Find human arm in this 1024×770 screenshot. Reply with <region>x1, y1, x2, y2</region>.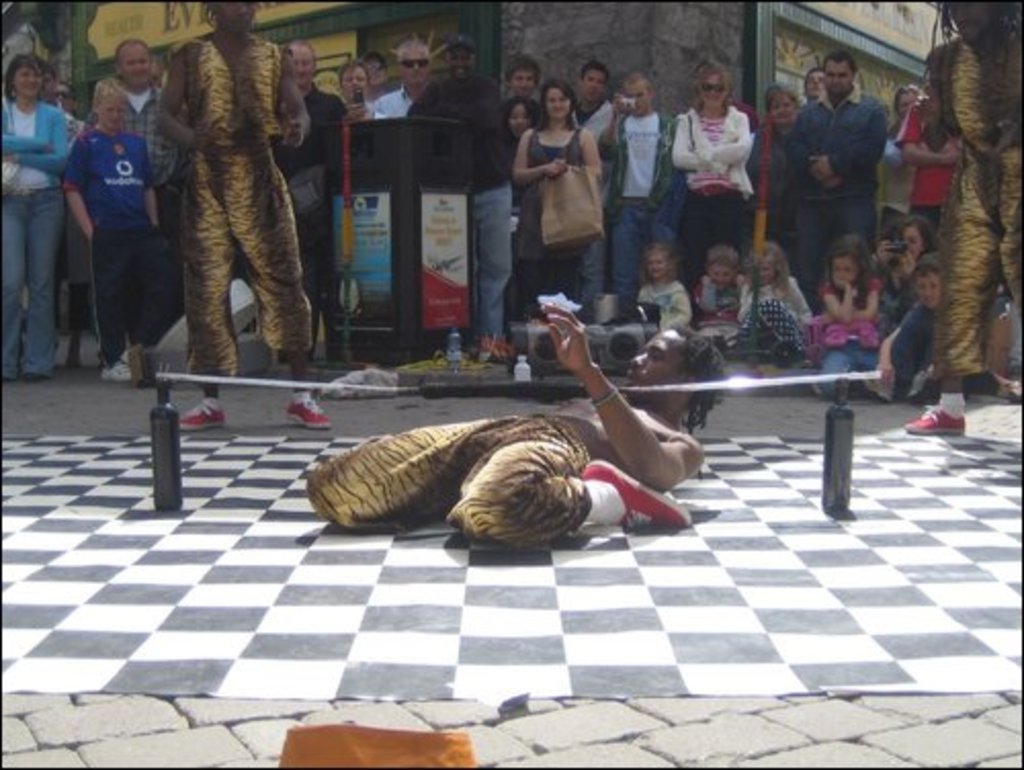
<region>336, 98, 367, 121</region>.
